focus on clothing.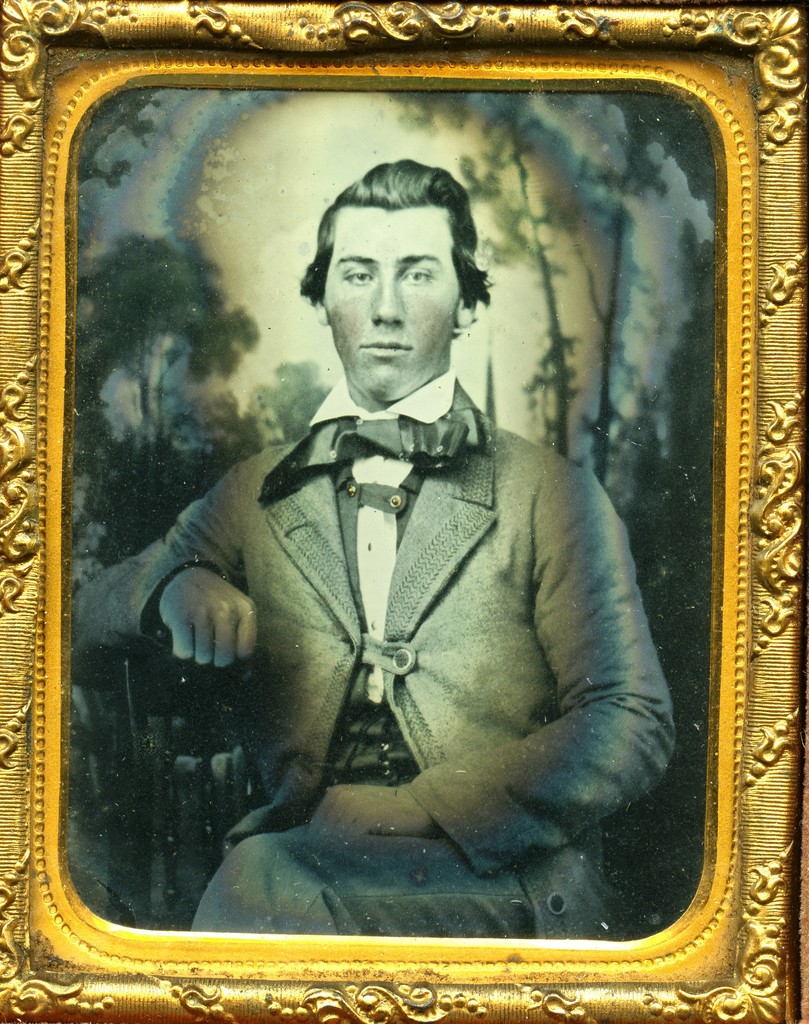
Focused at [69, 372, 683, 949].
